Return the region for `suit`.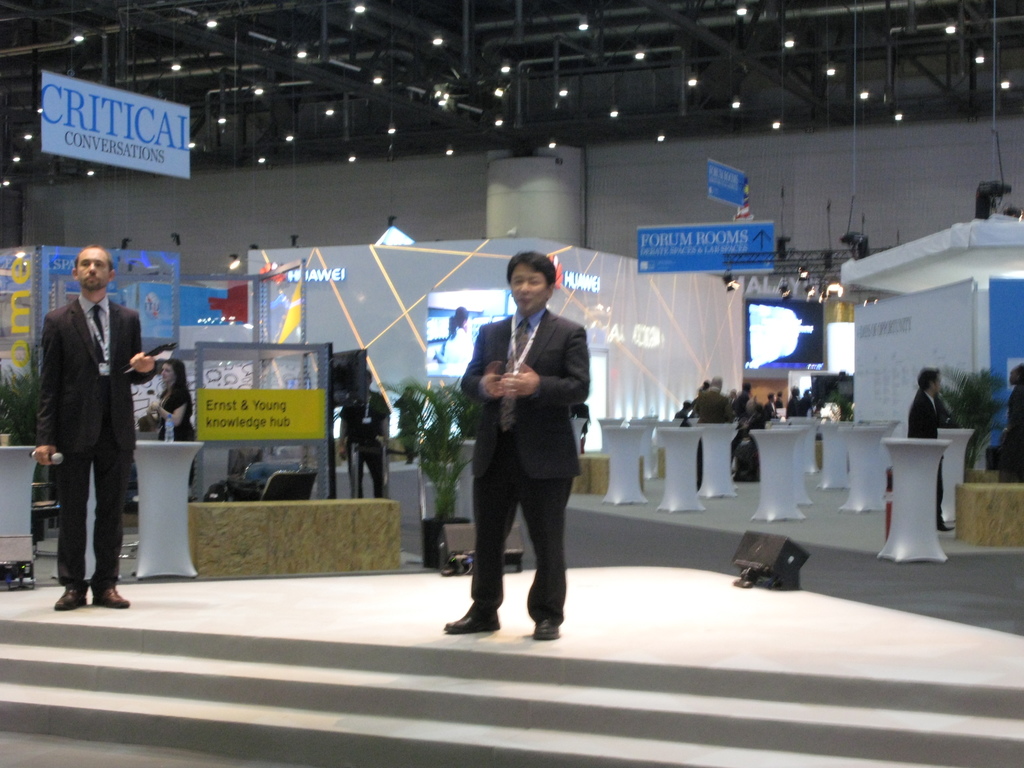
Rect(766, 401, 776, 415).
